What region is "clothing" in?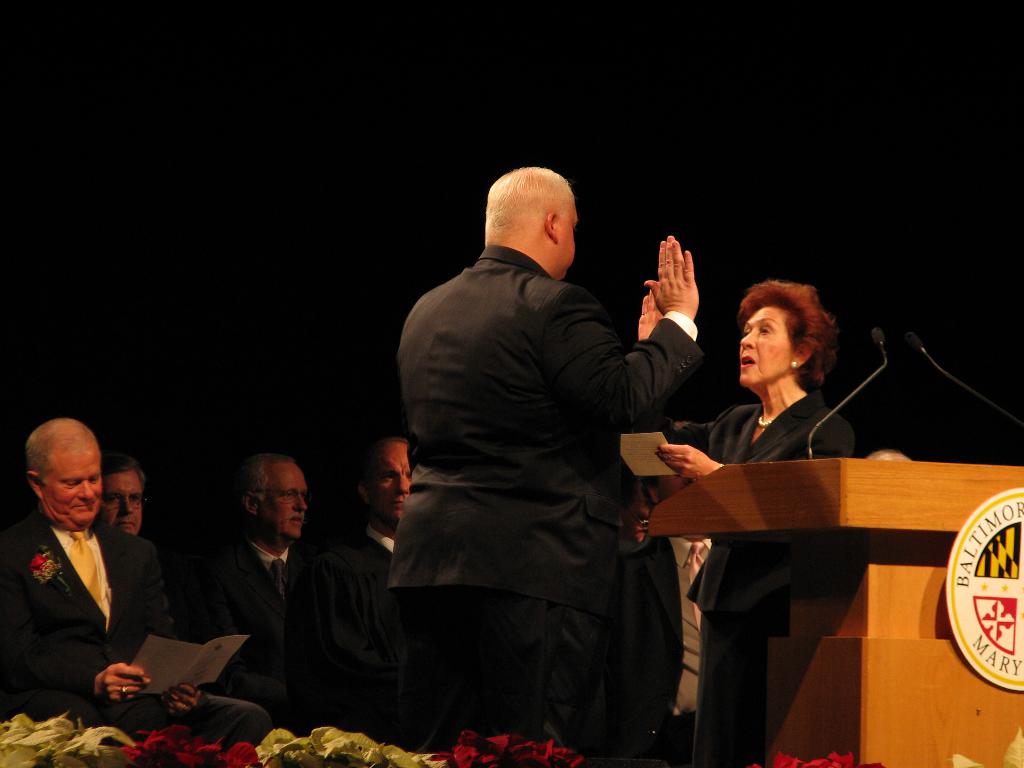
<bbox>321, 525, 388, 746</bbox>.
